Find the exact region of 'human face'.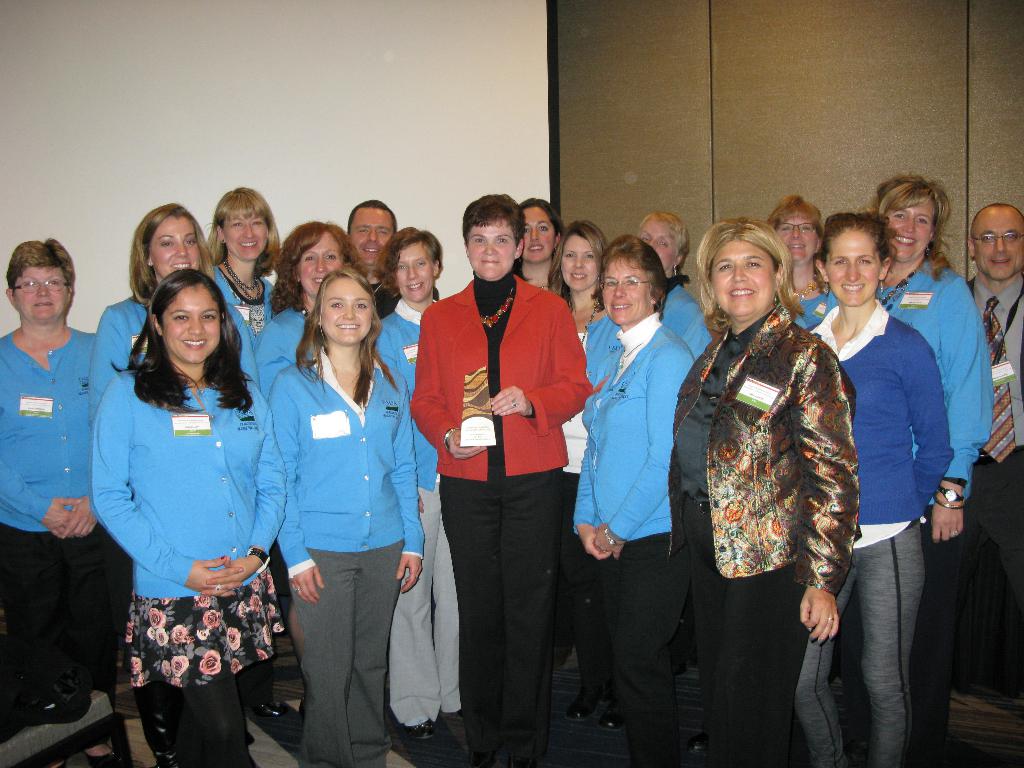
Exact region: (397,242,433,301).
